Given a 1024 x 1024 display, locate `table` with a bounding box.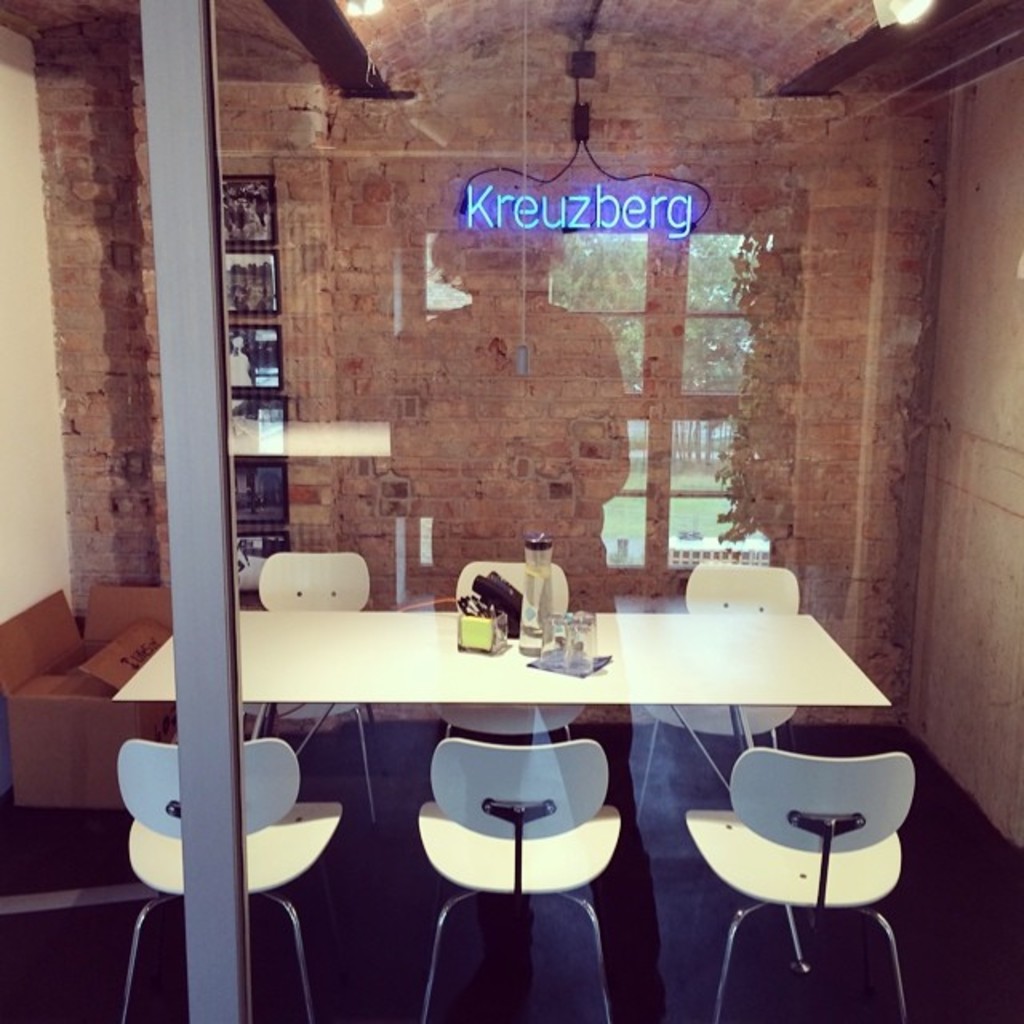
Located: (120,611,885,966).
